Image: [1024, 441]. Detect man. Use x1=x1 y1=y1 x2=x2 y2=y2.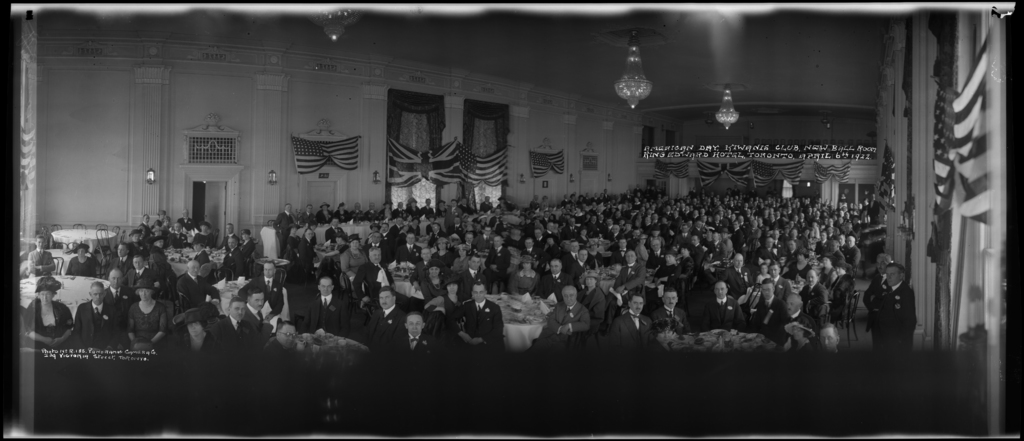
x1=785 y1=291 x2=811 y2=330.
